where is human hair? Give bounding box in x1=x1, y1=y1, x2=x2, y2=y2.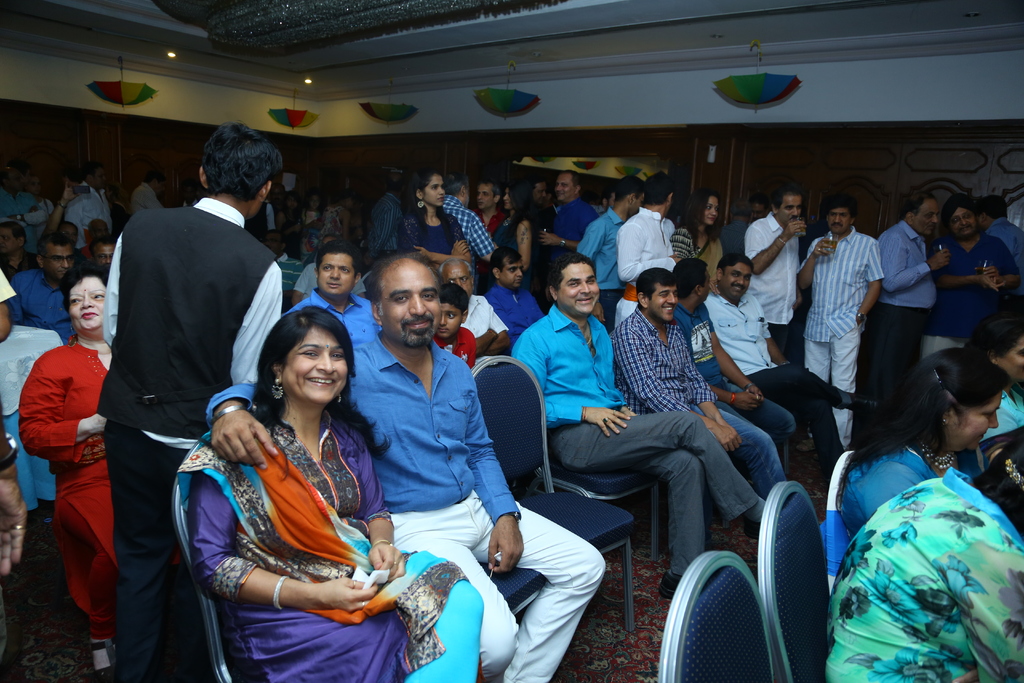
x1=484, y1=177, x2=500, y2=205.
